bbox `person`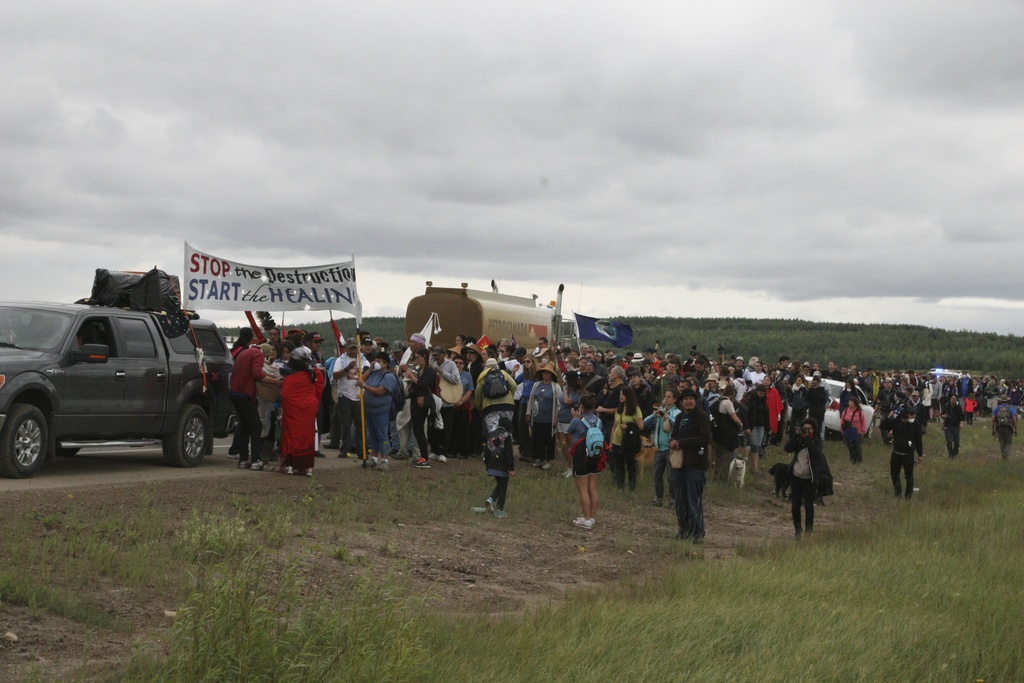
[666,384,724,552]
